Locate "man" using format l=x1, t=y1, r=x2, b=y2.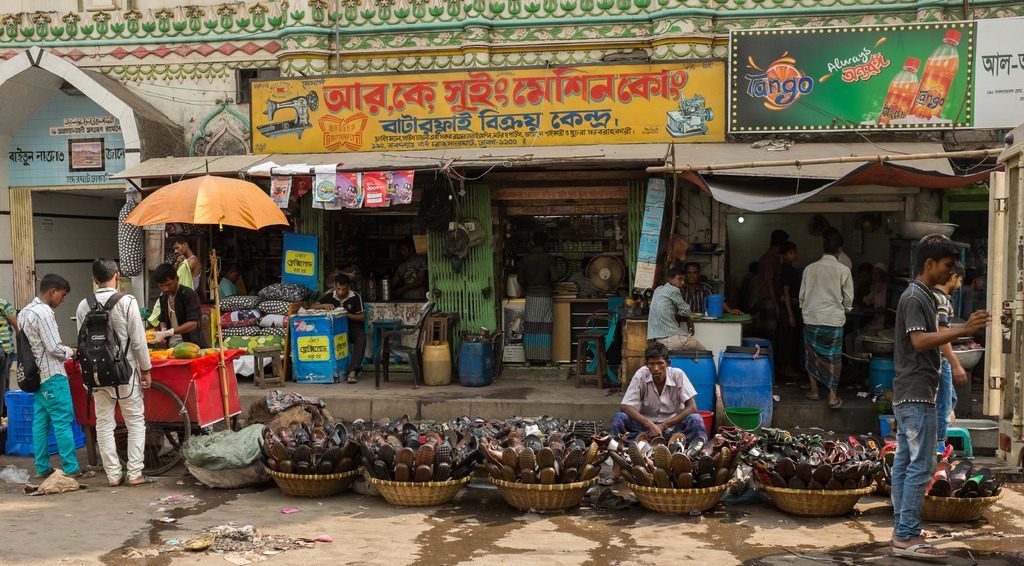
l=797, t=236, r=854, b=410.
